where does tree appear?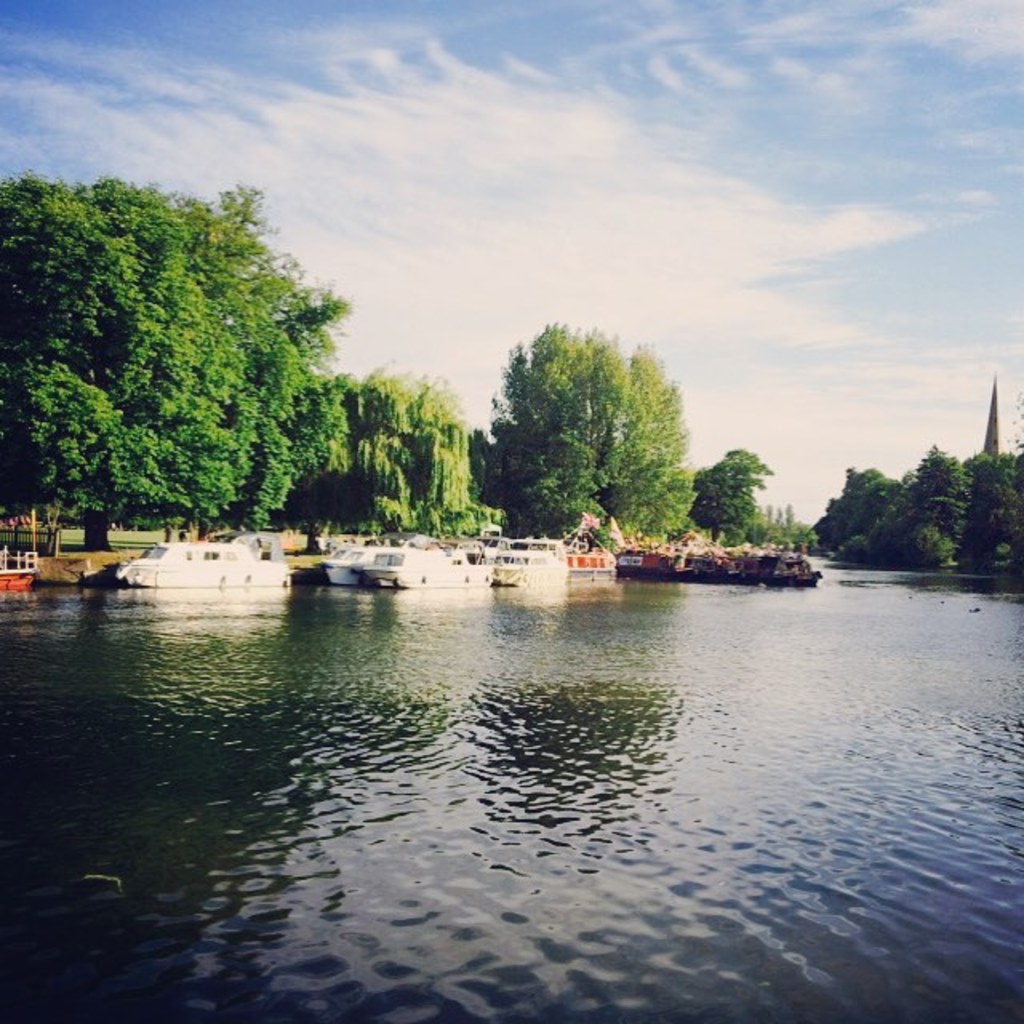
Appears at {"left": 283, "top": 379, "right": 472, "bottom": 541}.
